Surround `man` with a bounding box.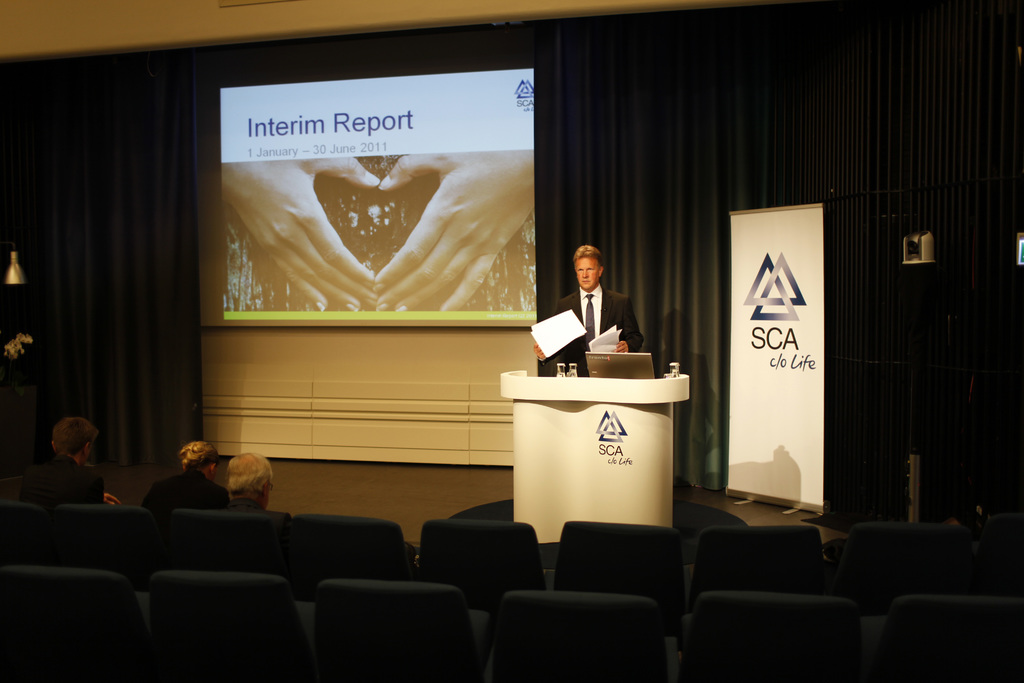
crop(524, 246, 634, 370).
